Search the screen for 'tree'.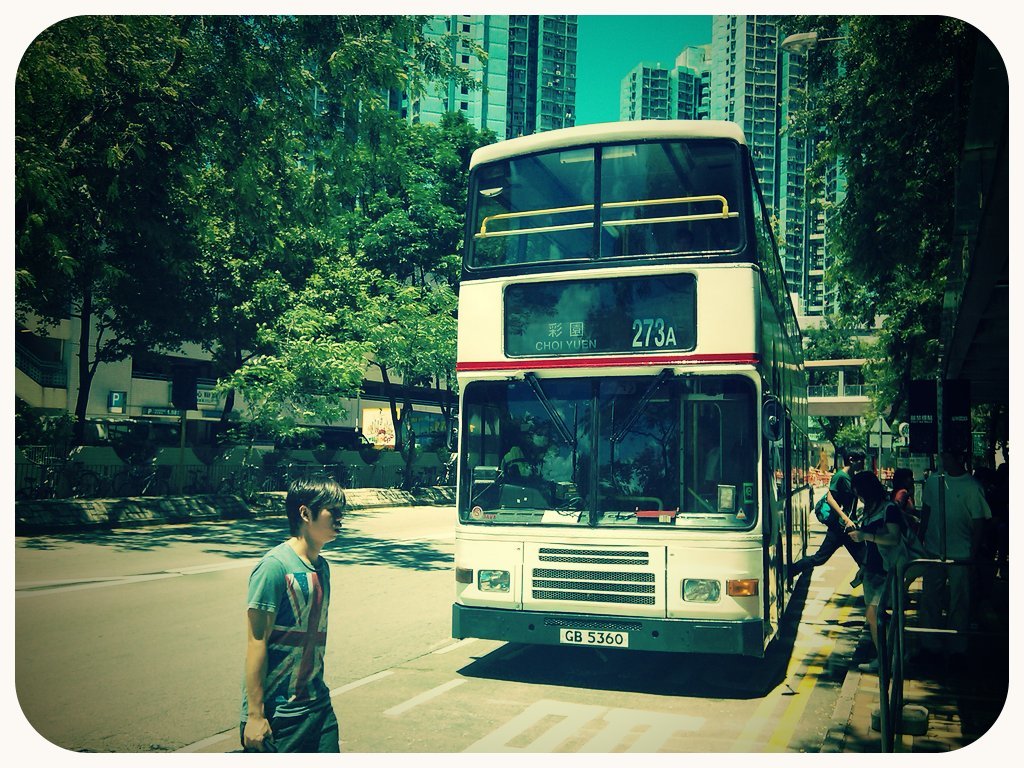
Found at <bbox>830, 399, 872, 487</bbox>.
